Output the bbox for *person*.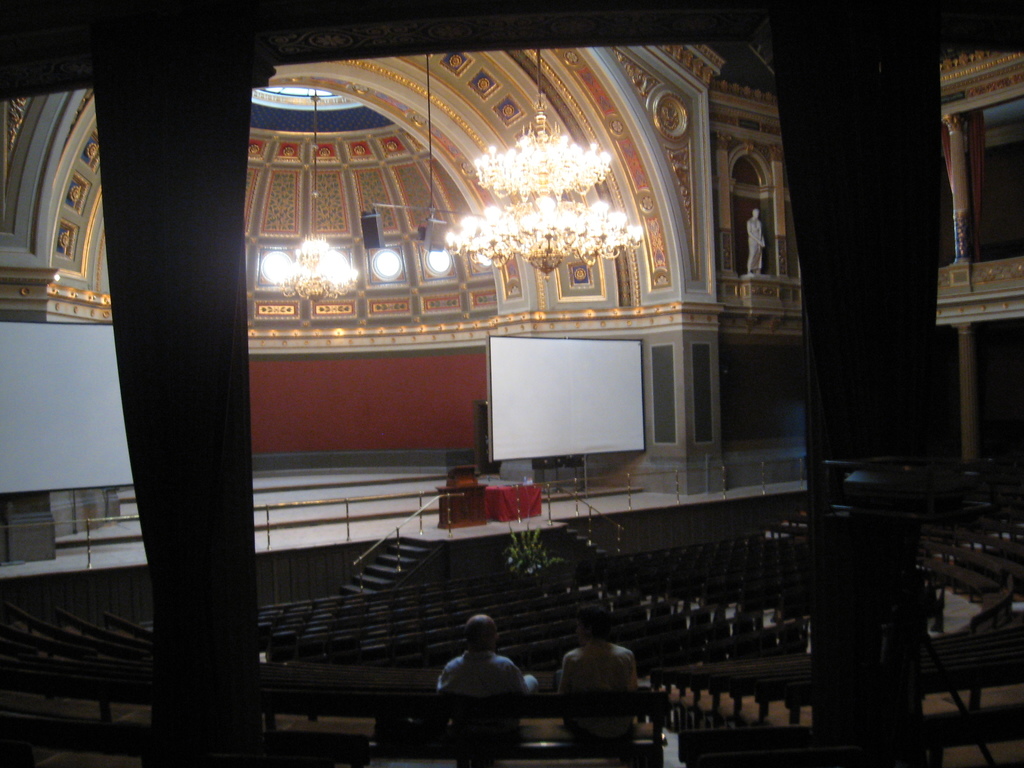
x1=559 y1=645 x2=643 y2=732.
